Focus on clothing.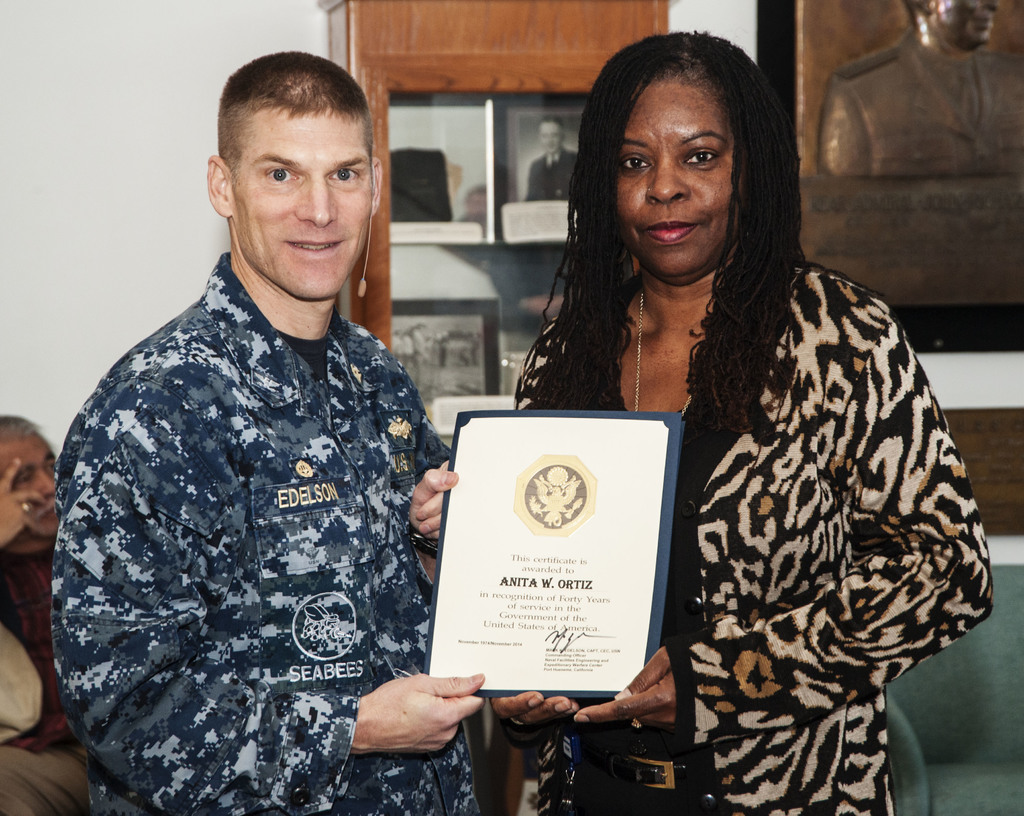
Focused at box=[4, 506, 76, 742].
